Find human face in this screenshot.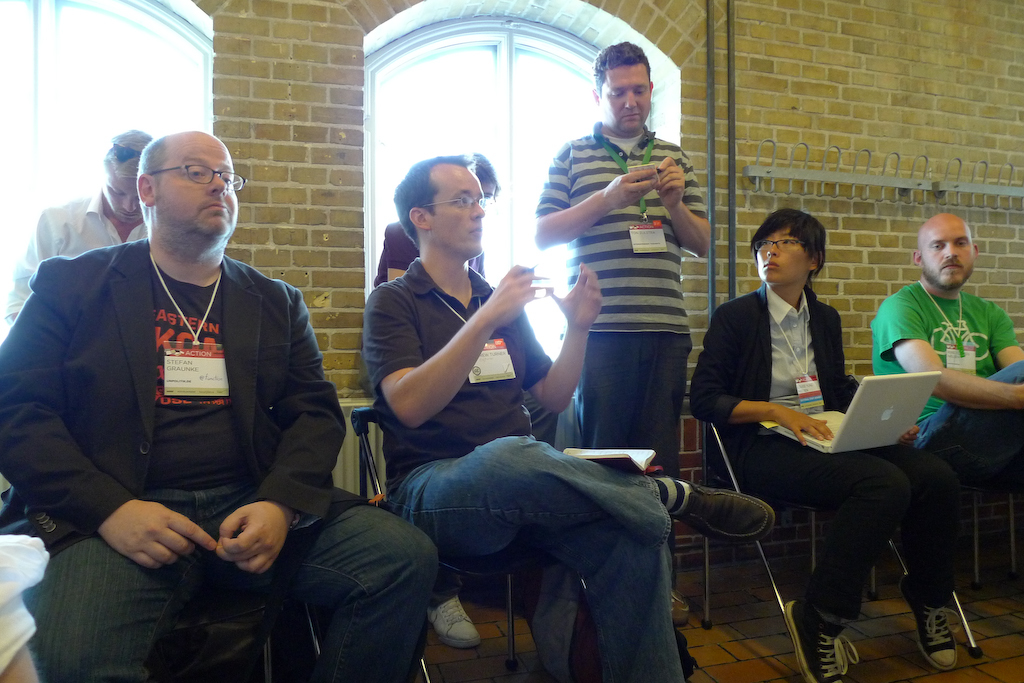
The bounding box for human face is (148,133,237,244).
